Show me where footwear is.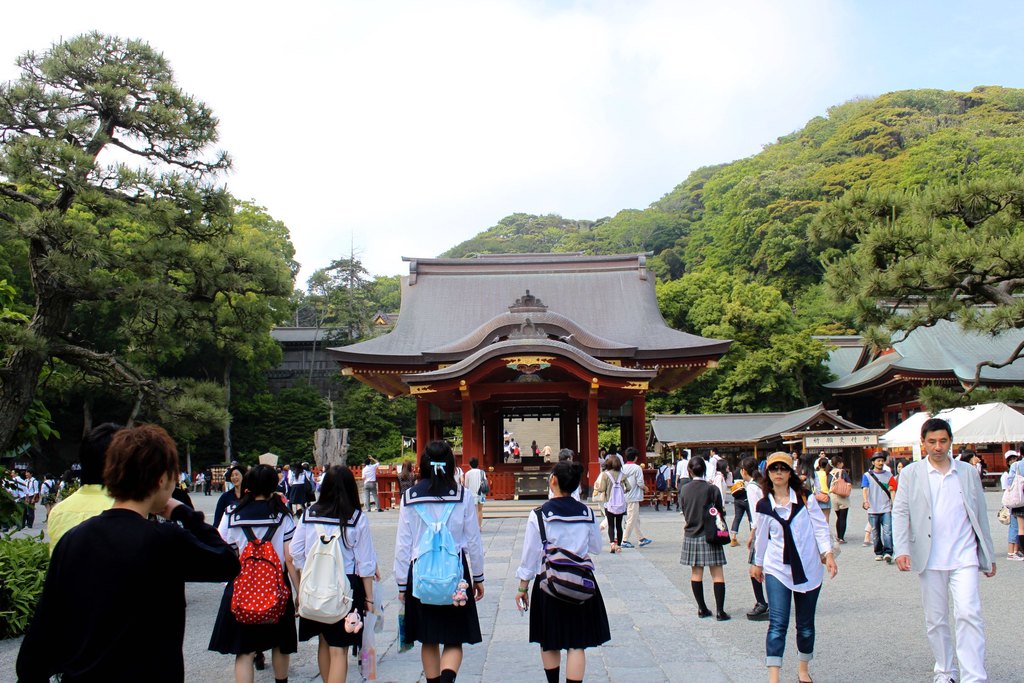
footwear is at [209, 491, 211, 496].
